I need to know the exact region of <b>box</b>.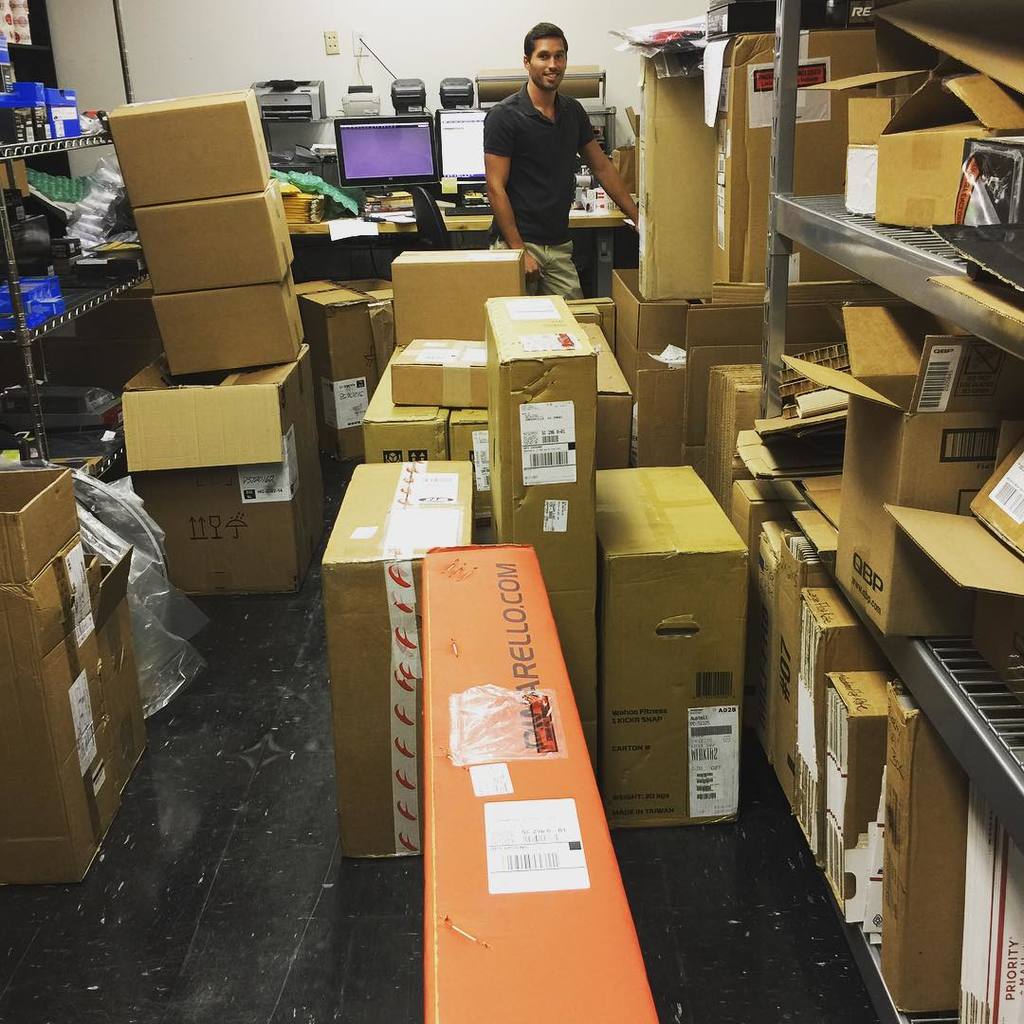
Region: {"x1": 630, "y1": 294, "x2": 846, "y2": 499}.
